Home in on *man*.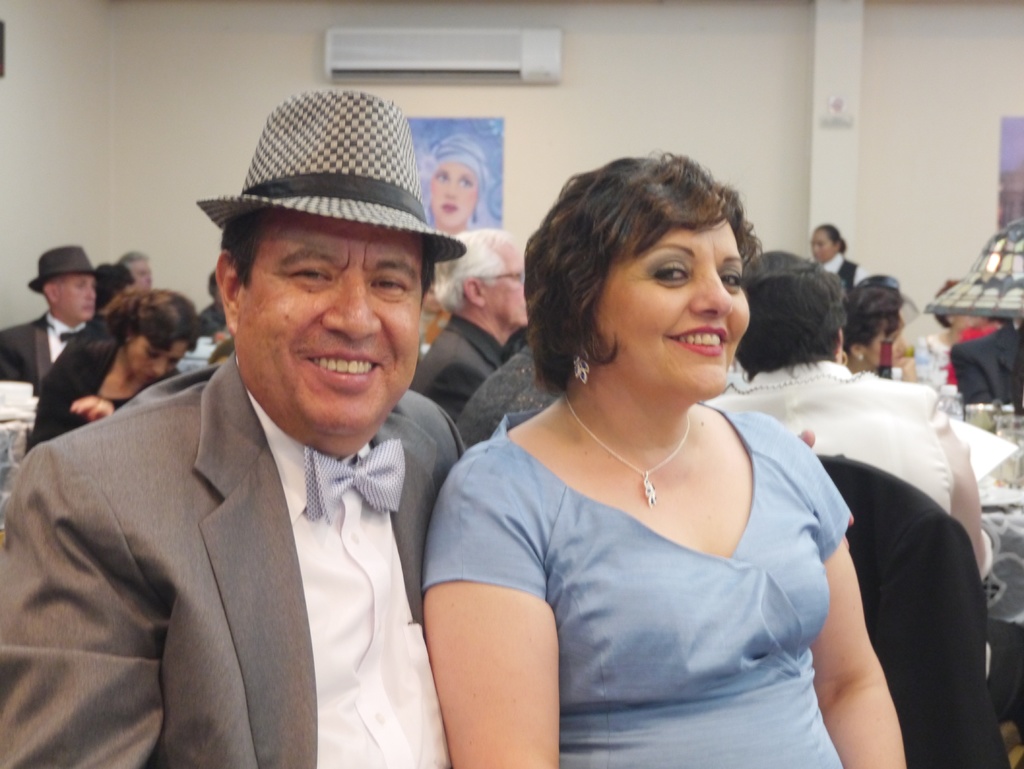
Homed in at bbox(50, 127, 492, 768).
